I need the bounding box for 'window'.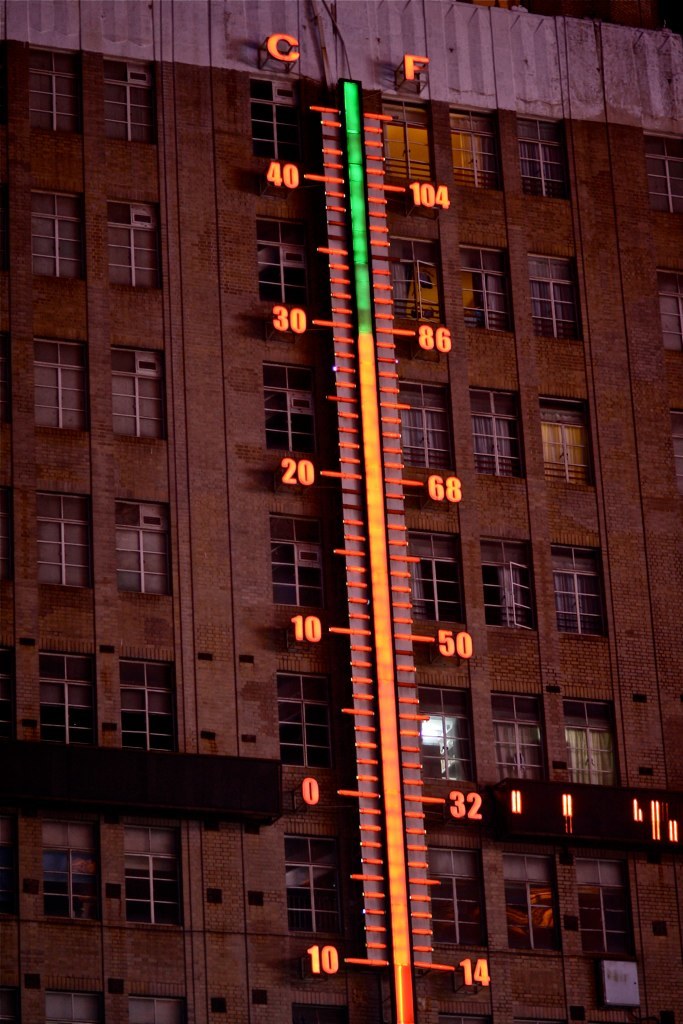
Here it is: (left=501, top=856, right=553, bottom=954).
